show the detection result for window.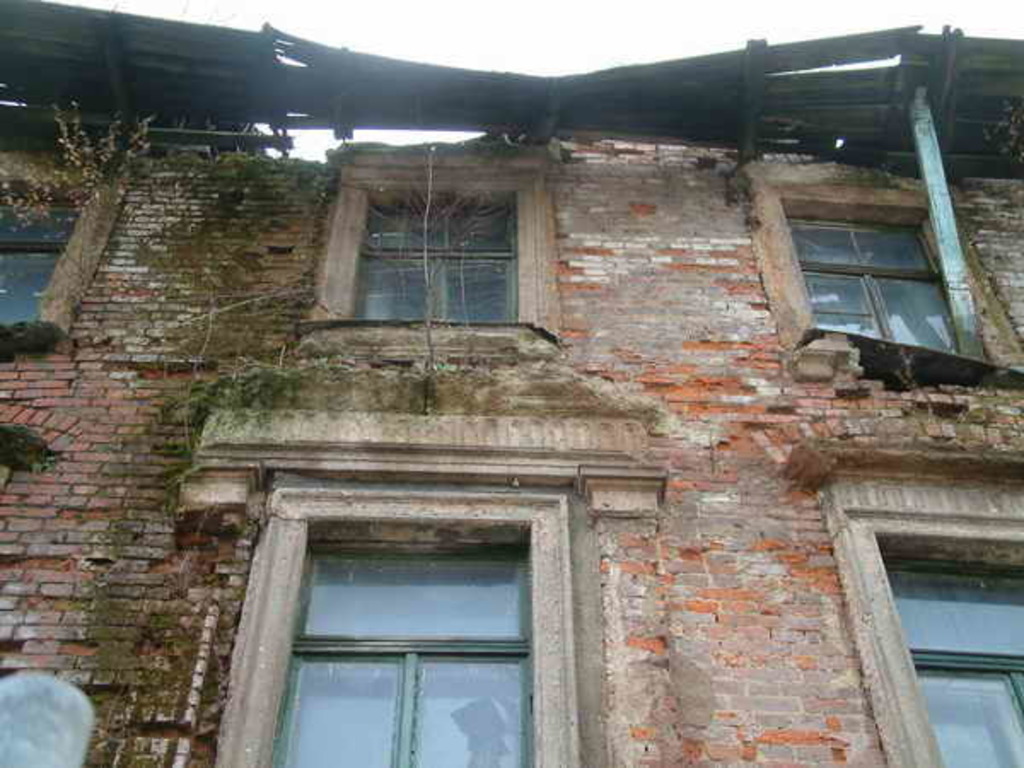
BBox(234, 480, 573, 753).
